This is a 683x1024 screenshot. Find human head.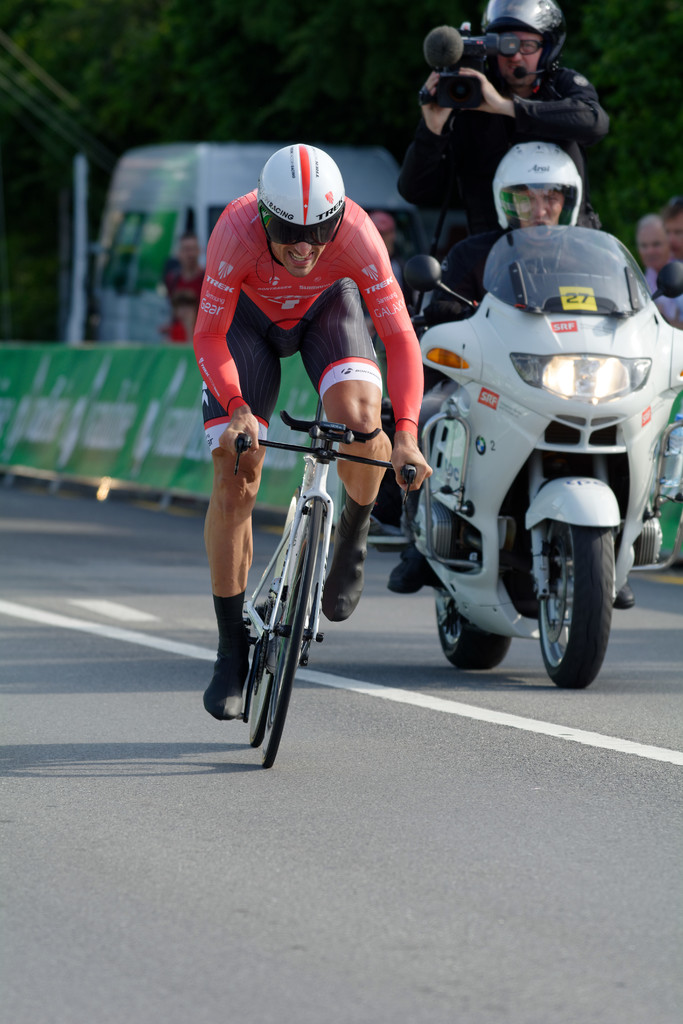
Bounding box: (252, 141, 356, 262).
